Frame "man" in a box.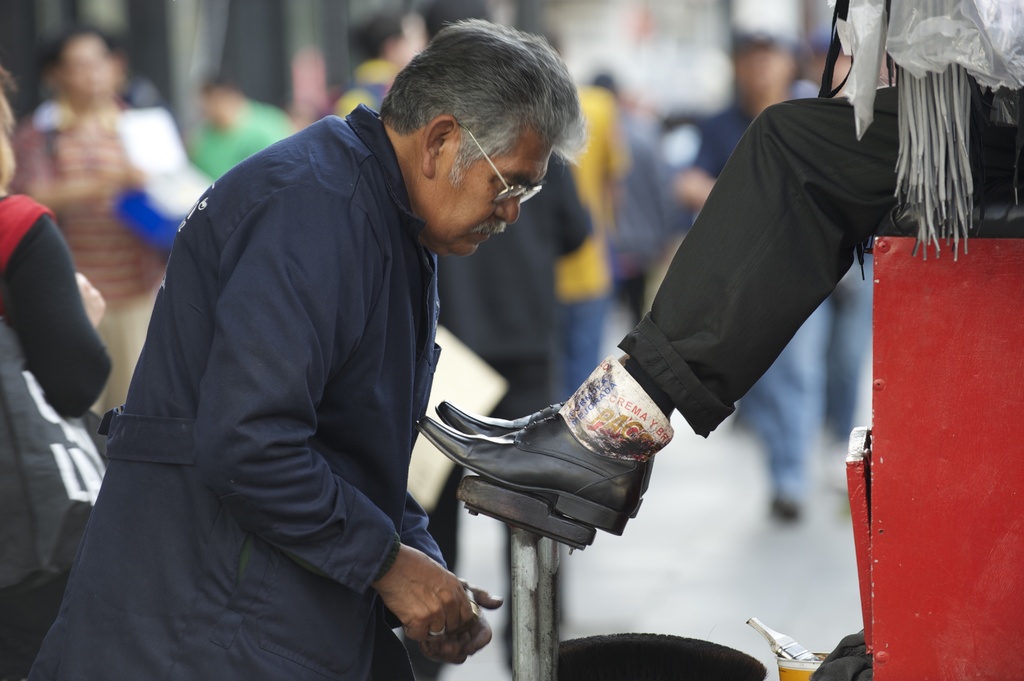
rect(415, 0, 1023, 536).
